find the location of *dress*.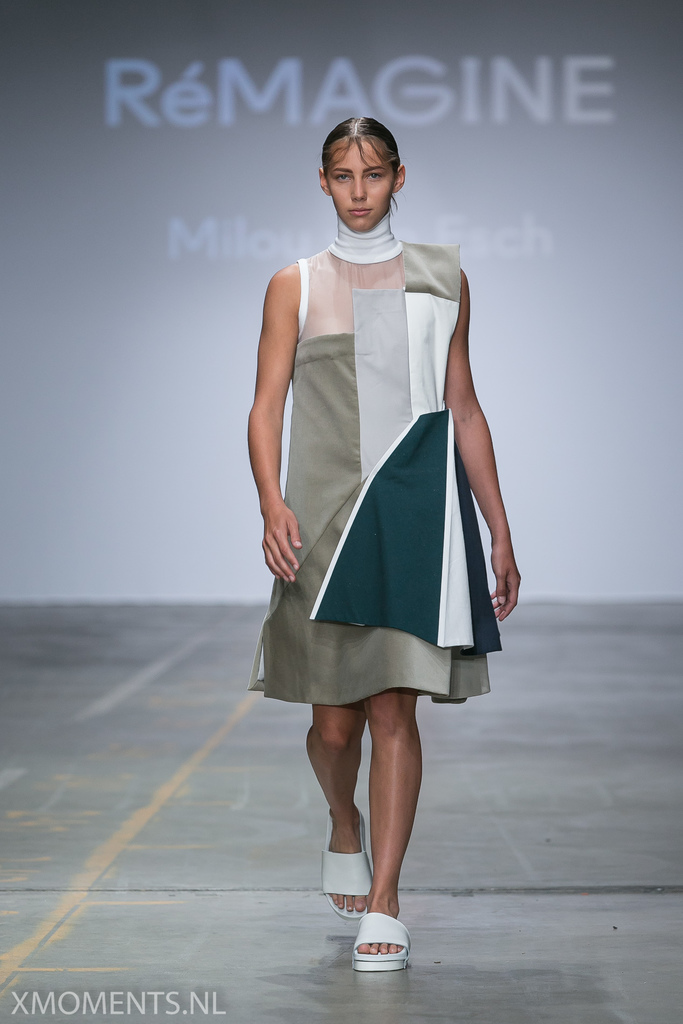
Location: l=246, t=240, r=504, b=717.
